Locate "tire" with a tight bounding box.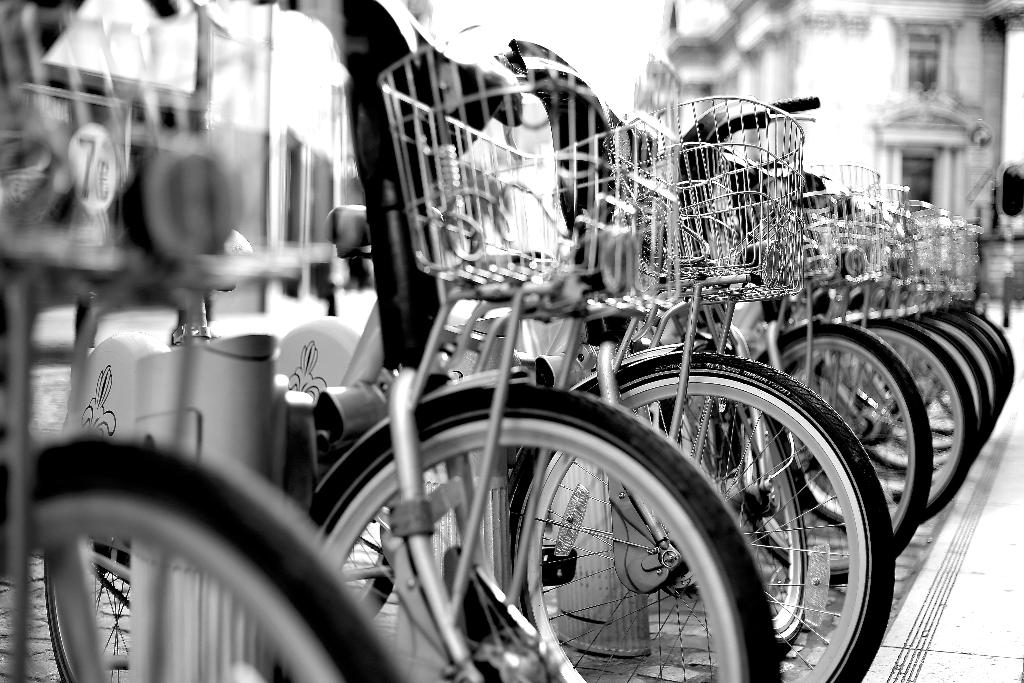
crop(723, 317, 925, 593).
